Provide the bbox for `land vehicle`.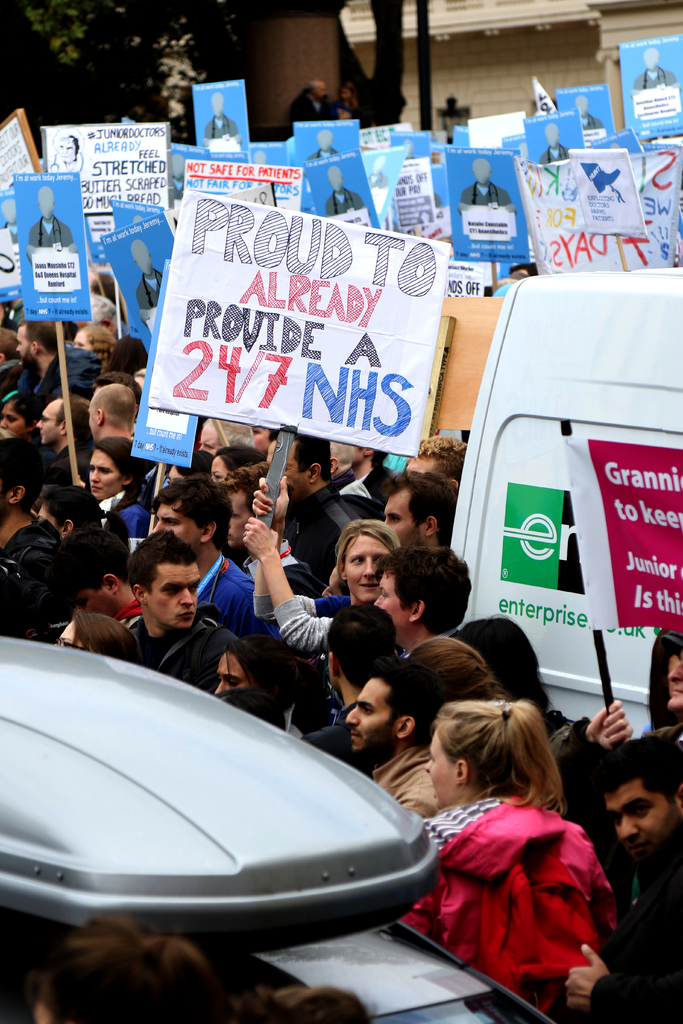
pyautogui.locateOnScreen(436, 266, 681, 756).
